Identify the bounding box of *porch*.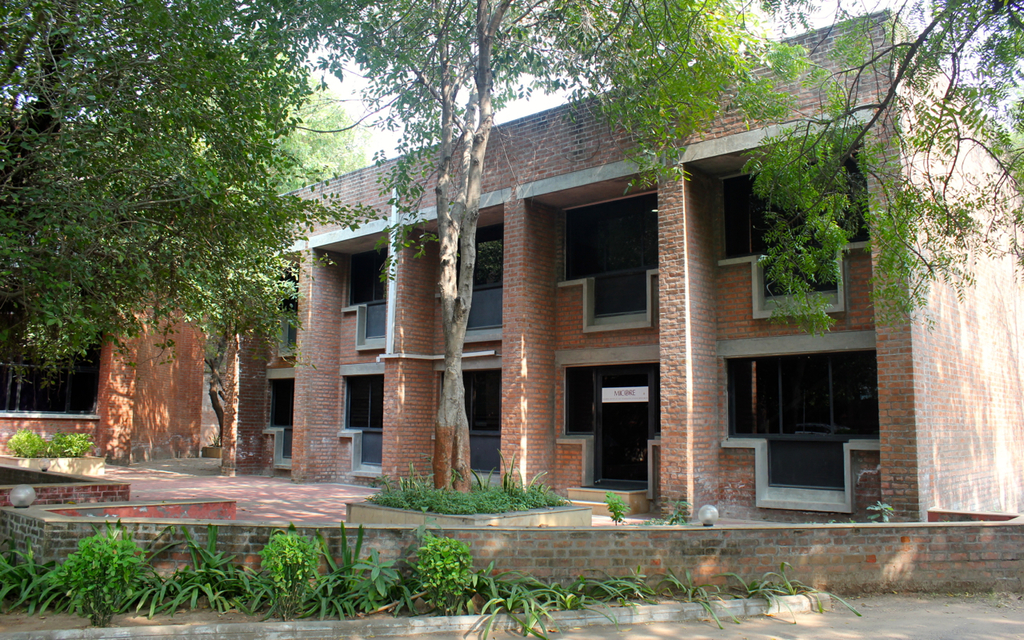
(566, 266, 657, 371).
